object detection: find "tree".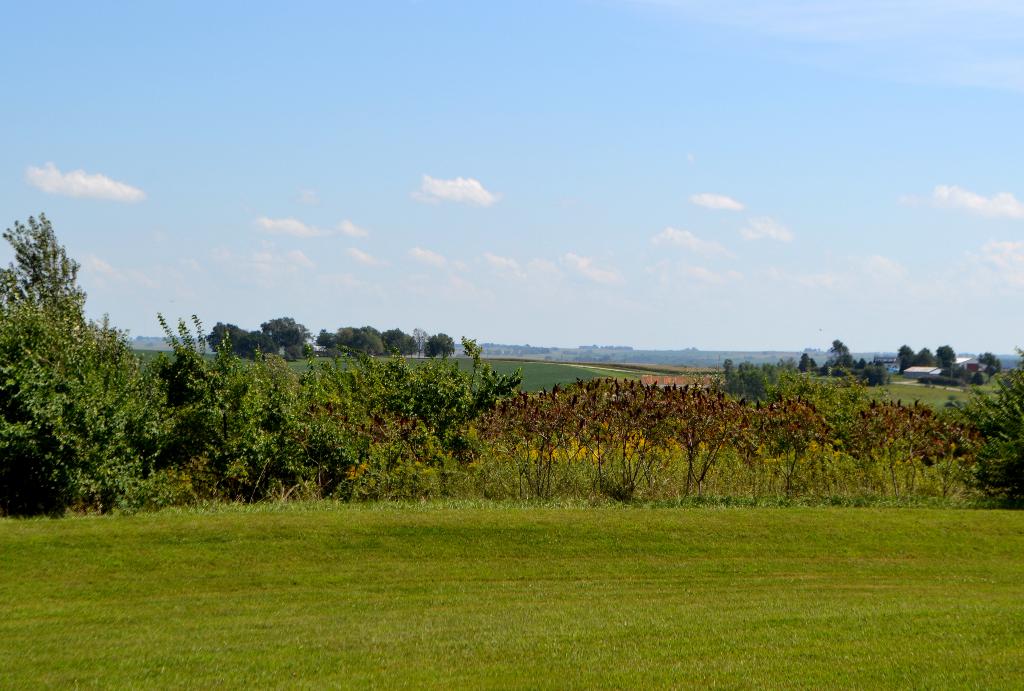
{"x1": 355, "y1": 325, "x2": 381, "y2": 365}.
